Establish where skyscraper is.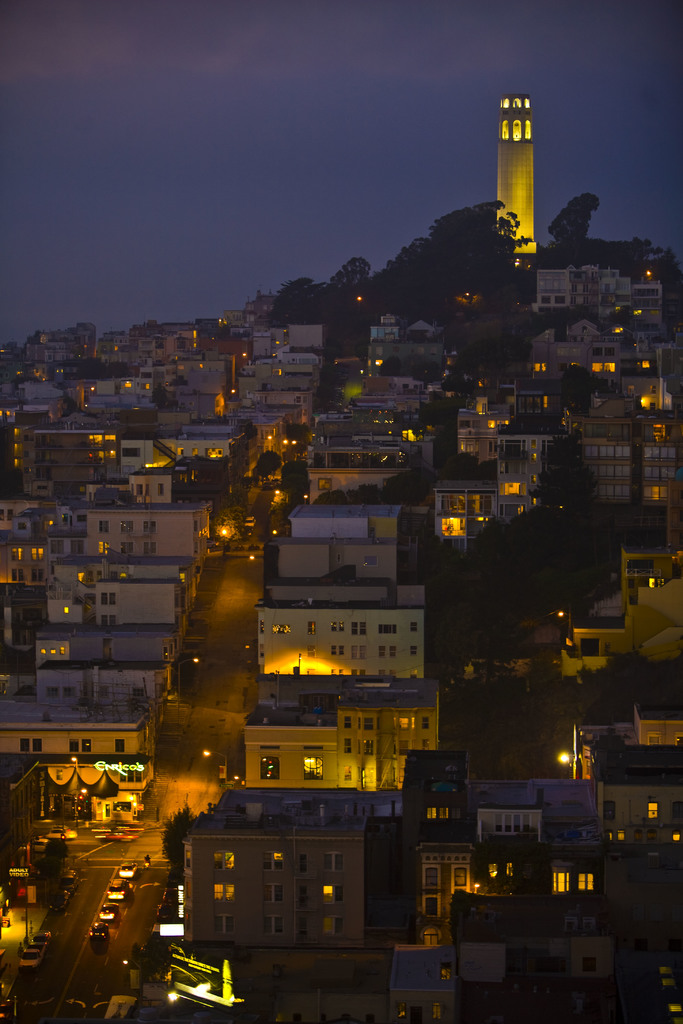
Established at x1=479 y1=72 x2=540 y2=251.
